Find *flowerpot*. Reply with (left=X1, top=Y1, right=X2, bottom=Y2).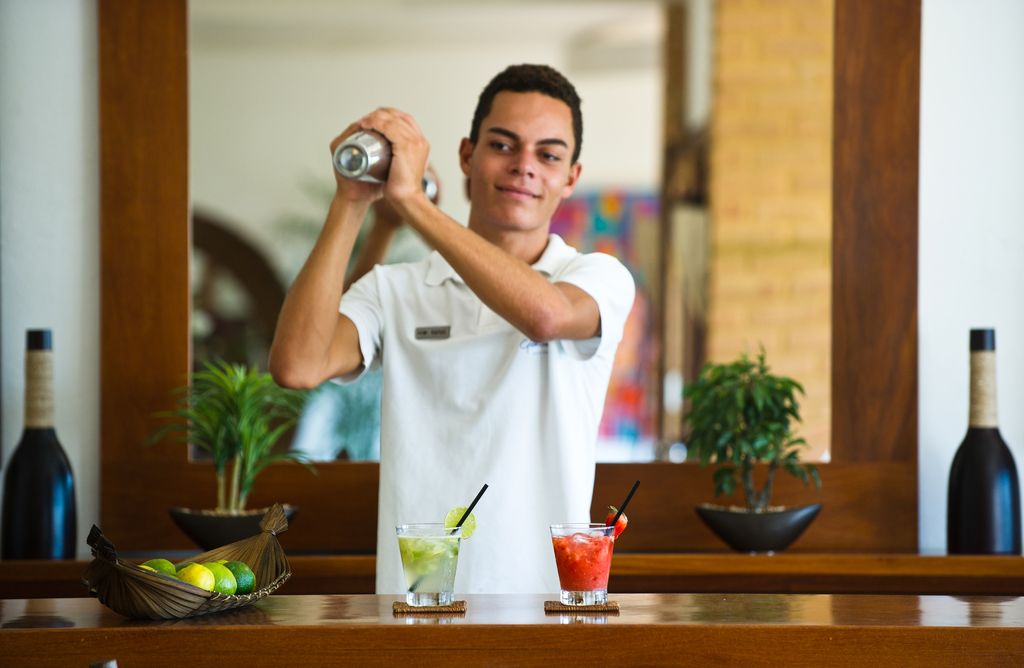
(left=689, top=497, right=821, bottom=555).
